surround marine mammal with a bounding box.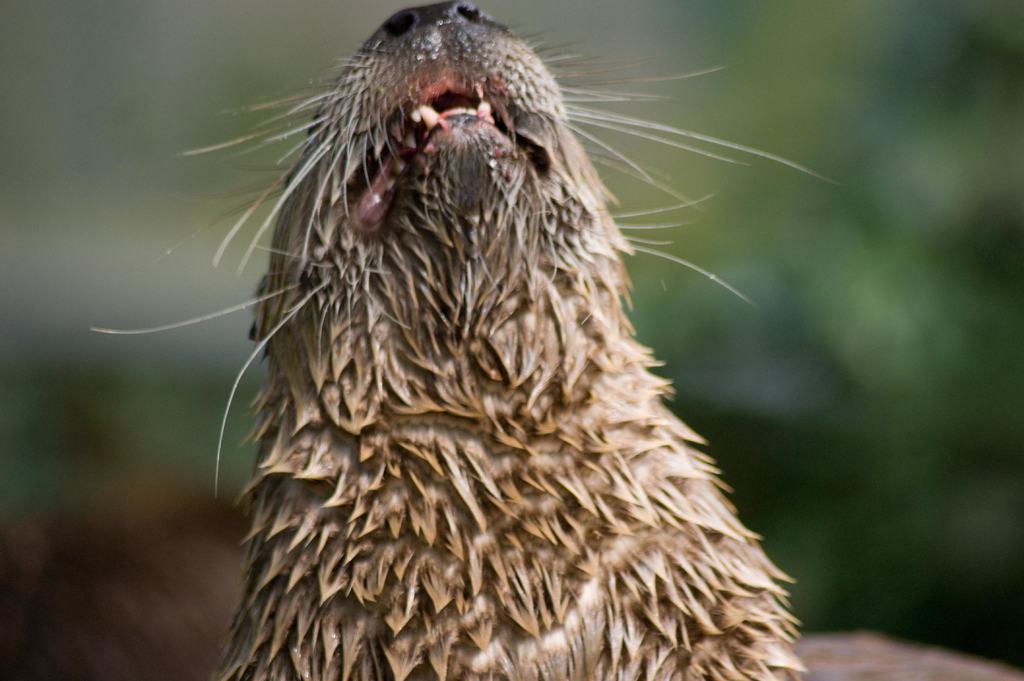
(83,0,846,680).
